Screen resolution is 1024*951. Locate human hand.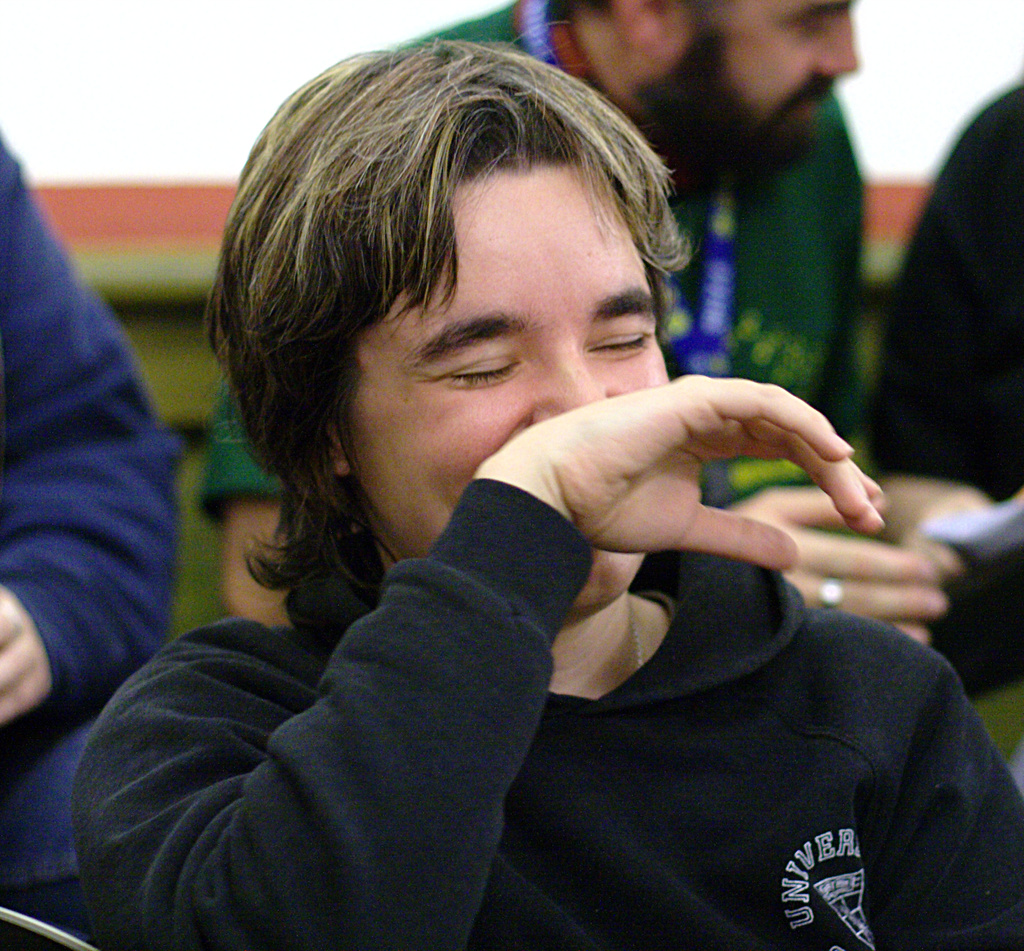
725:484:943:648.
